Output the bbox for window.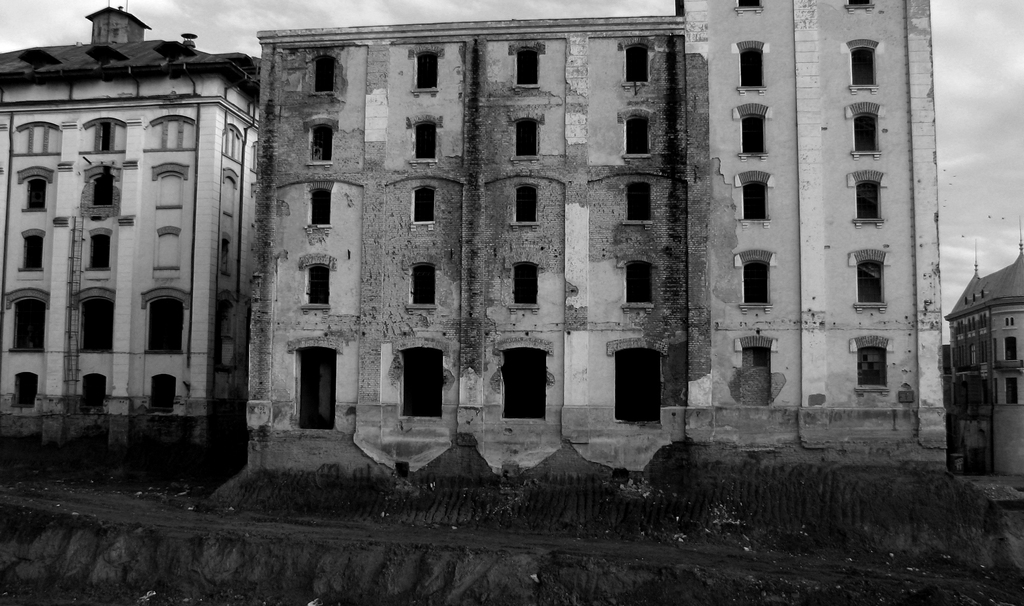
pyautogui.locateOnScreen(390, 340, 445, 434).
